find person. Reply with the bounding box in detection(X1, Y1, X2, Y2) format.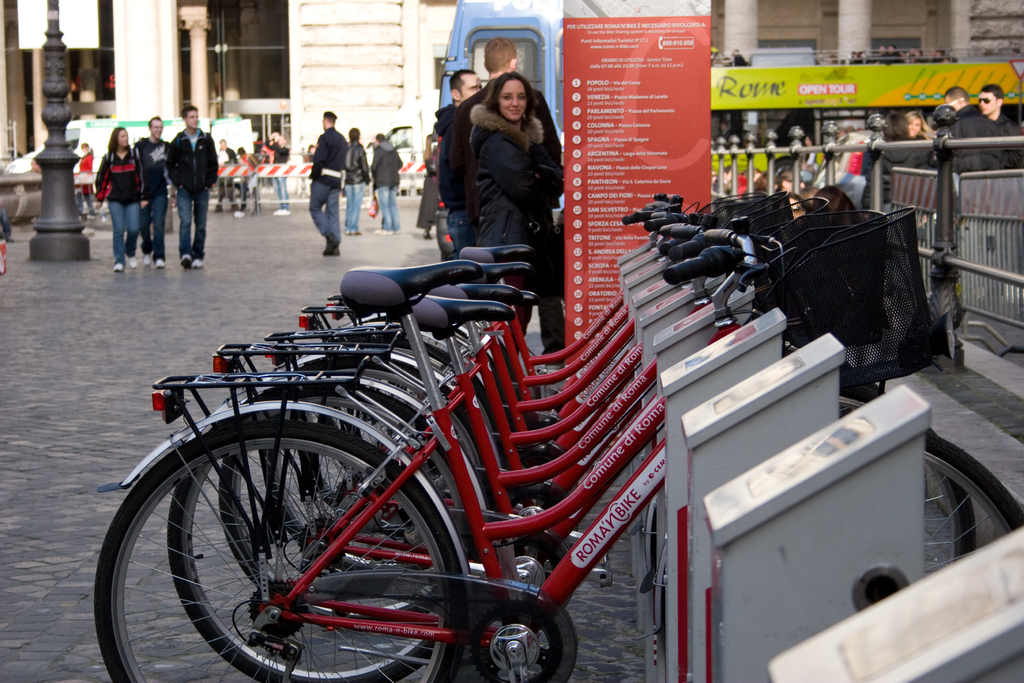
detection(368, 130, 406, 234).
